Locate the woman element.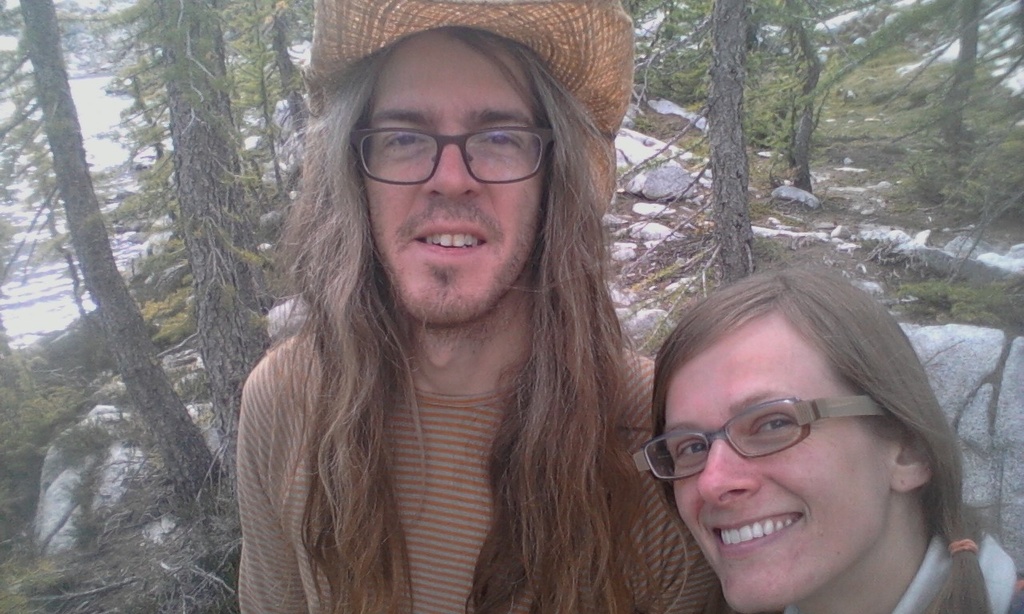
Element bbox: region(642, 264, 1023, 613).
